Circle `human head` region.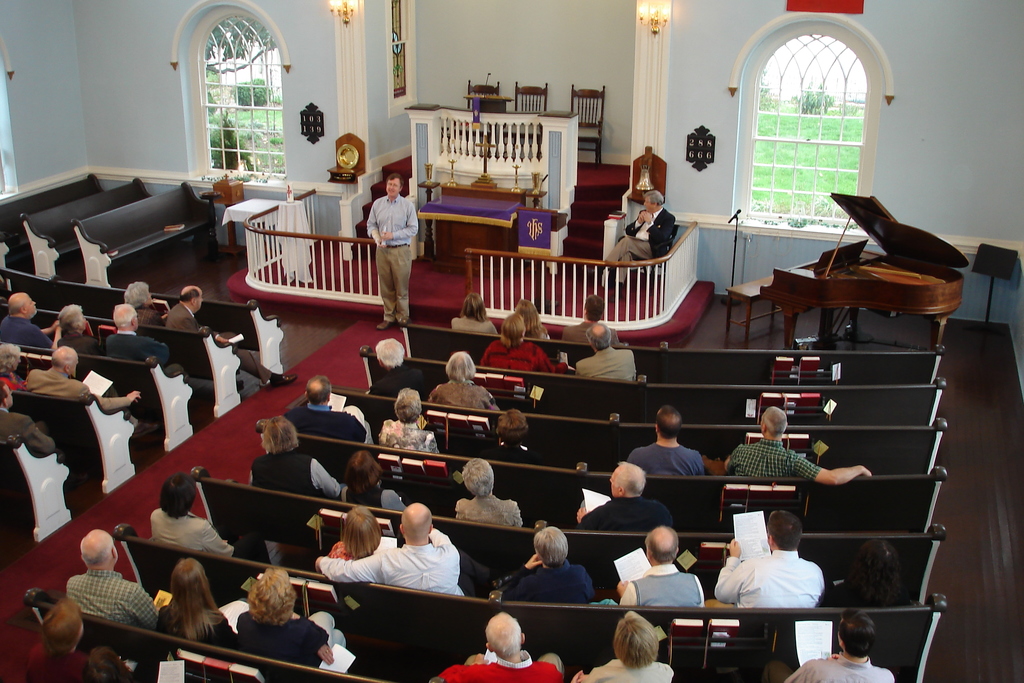
Region: [x1=56, y1=306, x2=85, y2=334].
